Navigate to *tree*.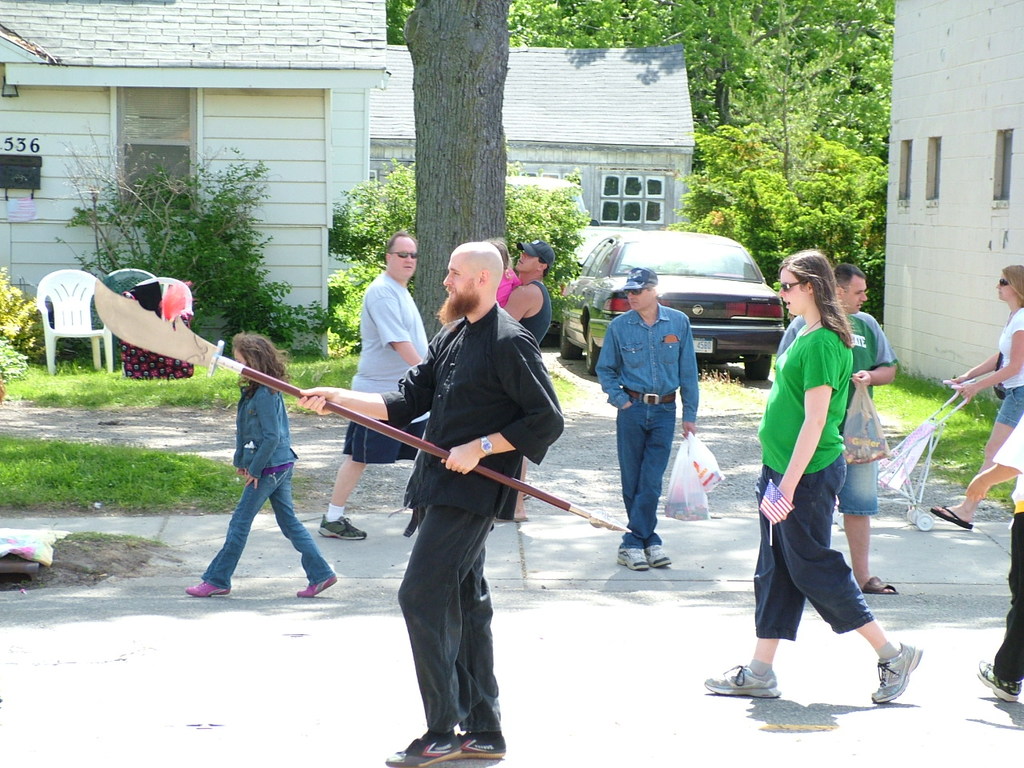
Navigation target: x1=333 y1=155 x2=587 y2=309.
